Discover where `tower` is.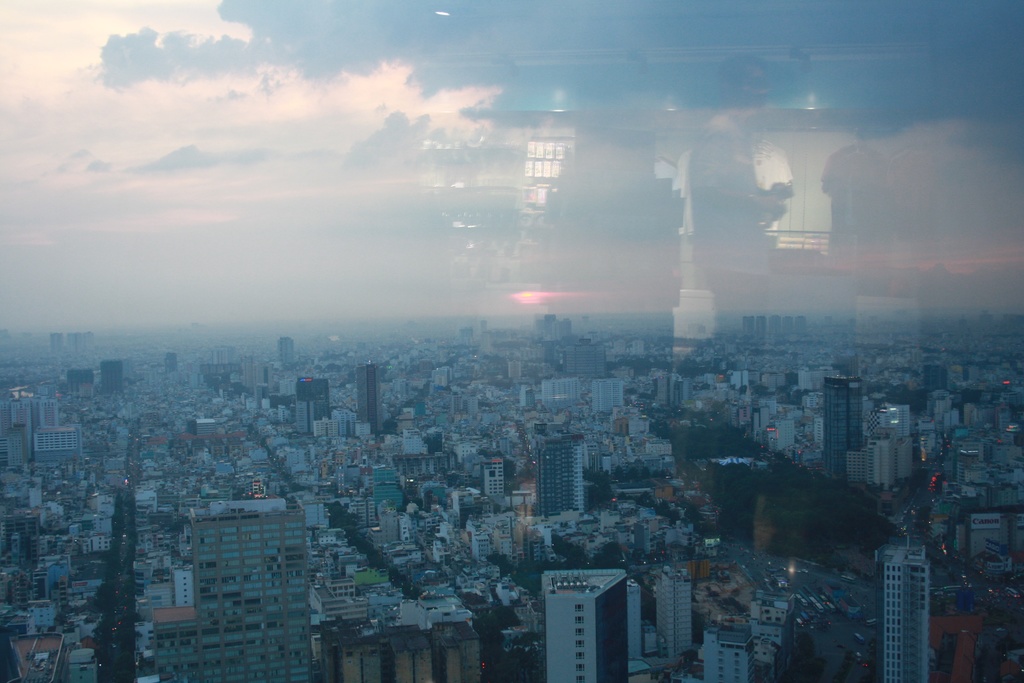
Discovered at bbox(794, 314, 804, 334).
